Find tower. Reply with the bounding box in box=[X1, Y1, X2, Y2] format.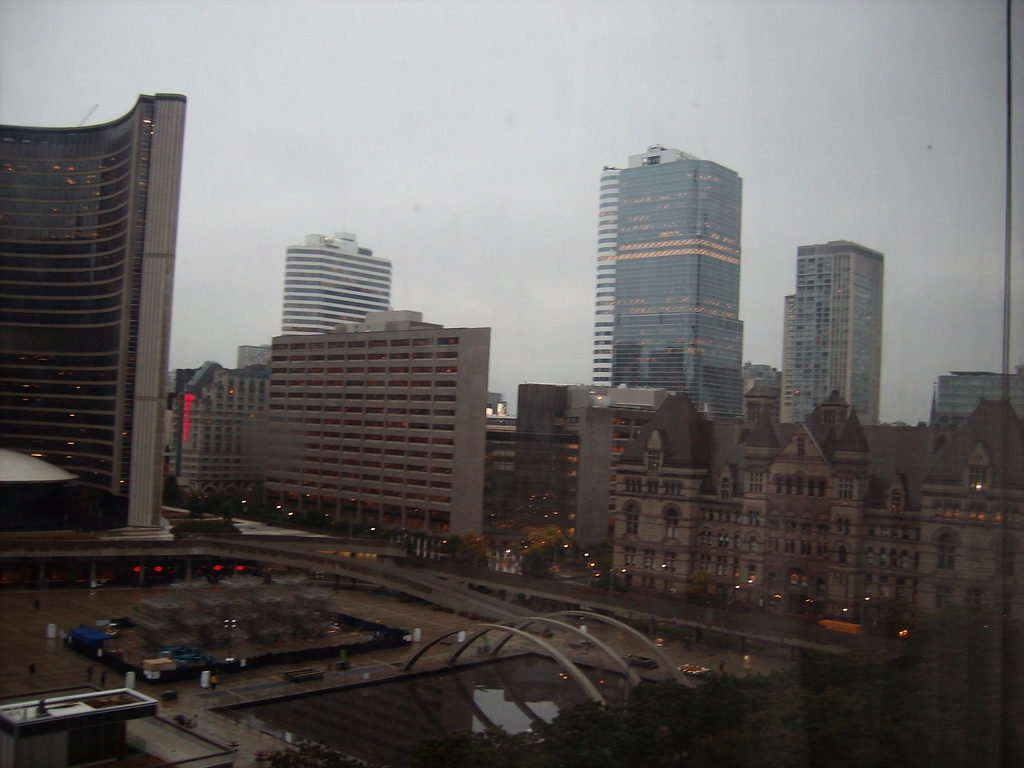
box=[924, 365, 1023, 433].
